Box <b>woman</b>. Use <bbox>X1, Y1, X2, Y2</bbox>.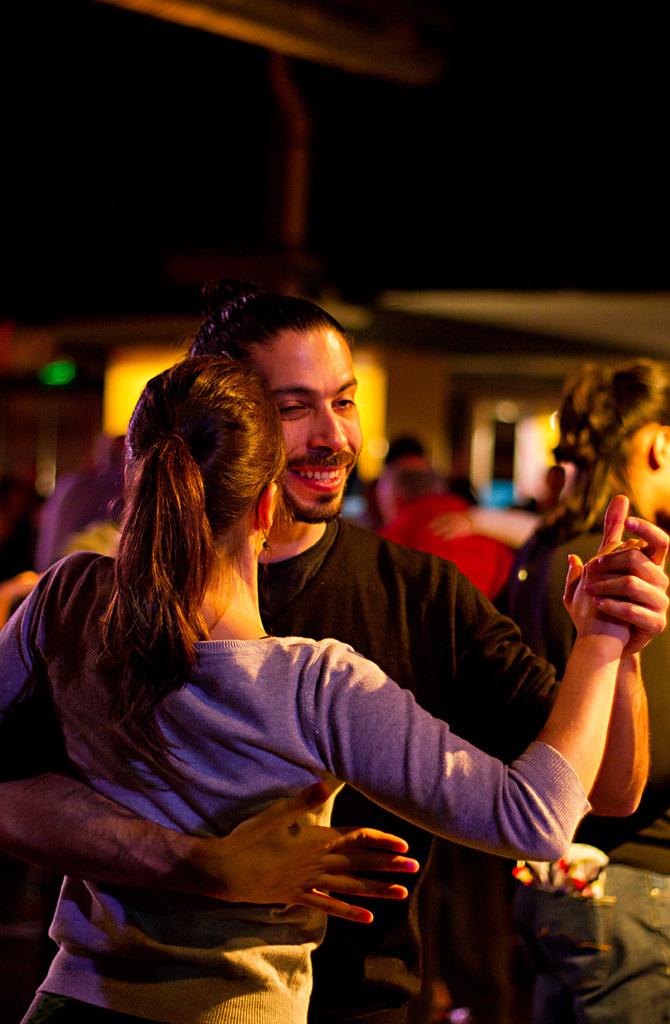
<bbox>514, 359, 669, 1023</bbox>.
